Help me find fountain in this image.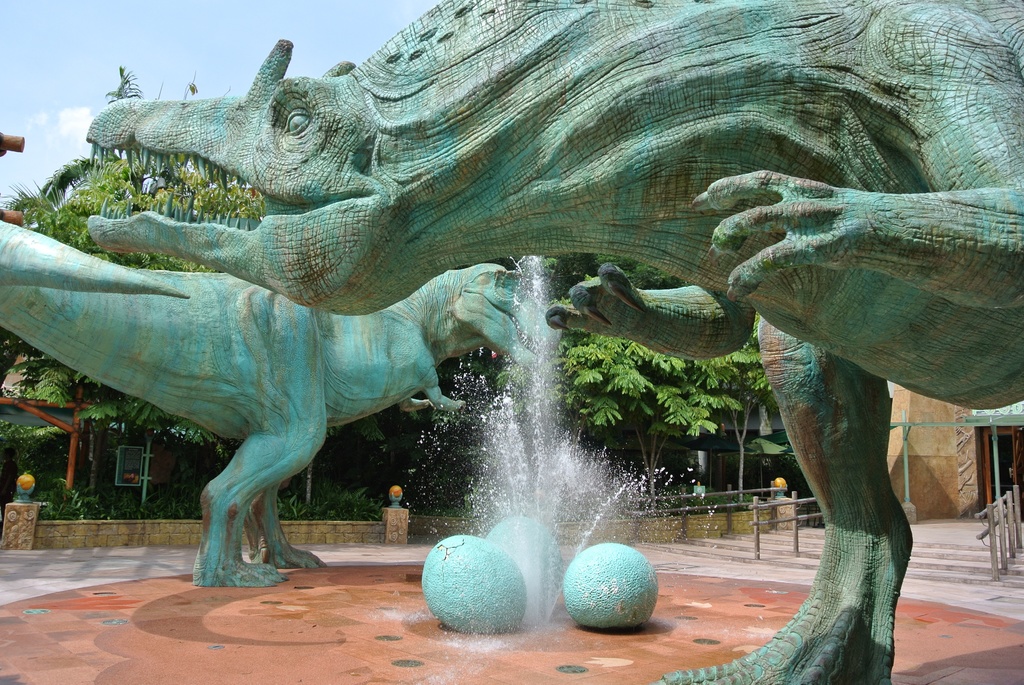
Found it: x1=351 y1=241 x2=736 y2=684.
